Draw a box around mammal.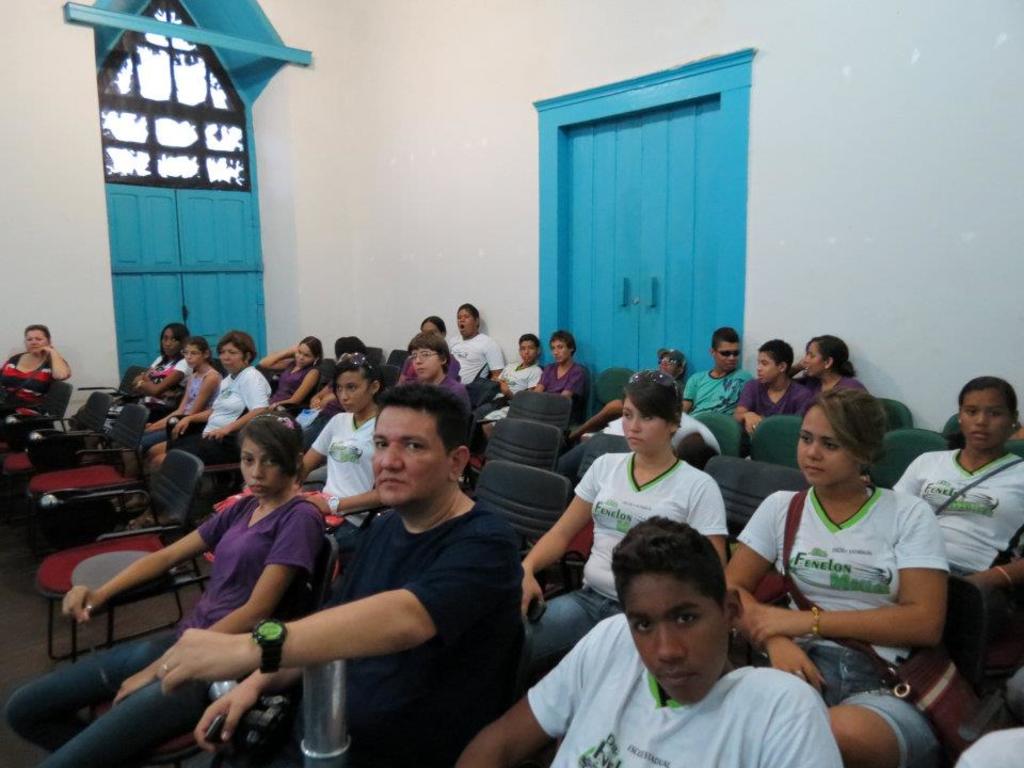
[451, 515, 843, 767].
